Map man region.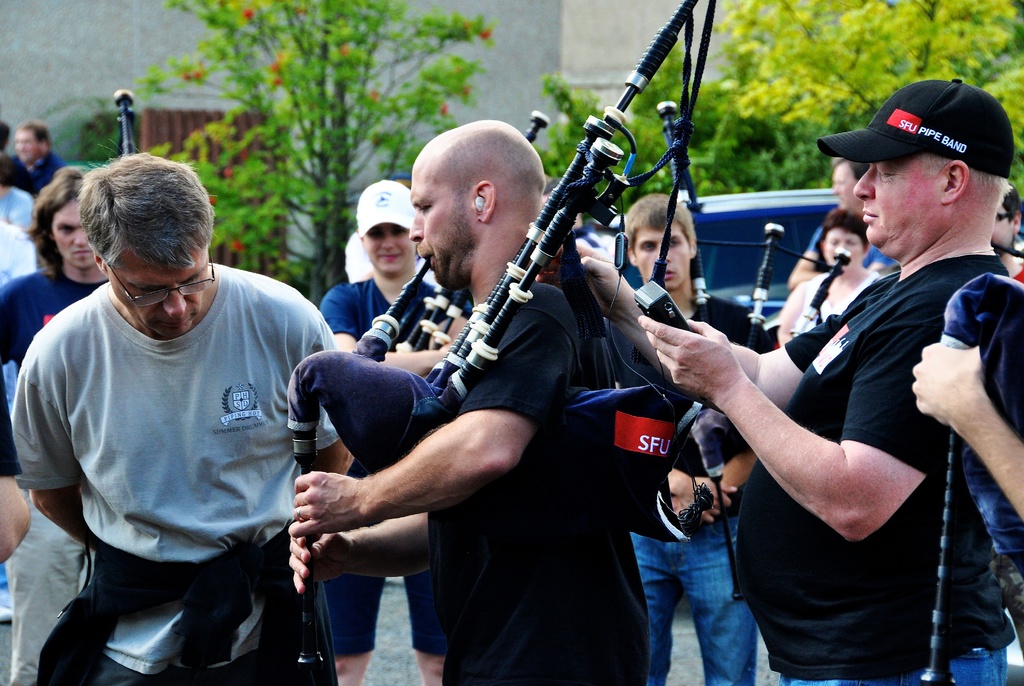
Mapped to rect(596, 183, 772, 685).
